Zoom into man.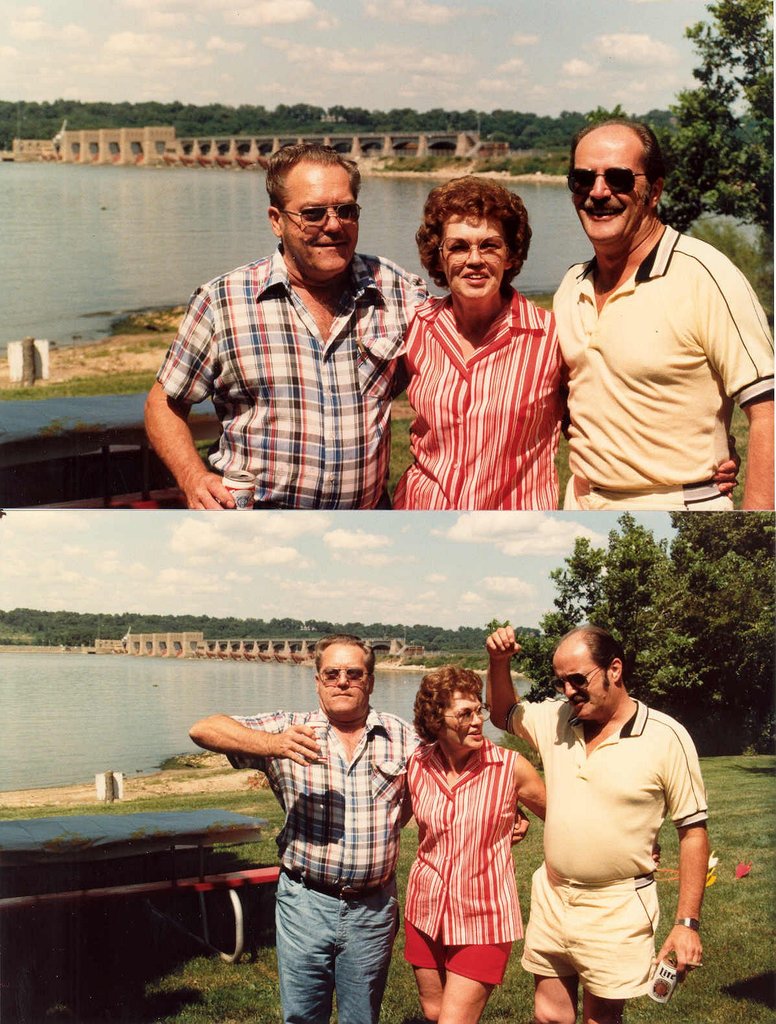
Zoom target: {"x1": 547, "y1": 111, "x2": 775, "y2": 509}.
